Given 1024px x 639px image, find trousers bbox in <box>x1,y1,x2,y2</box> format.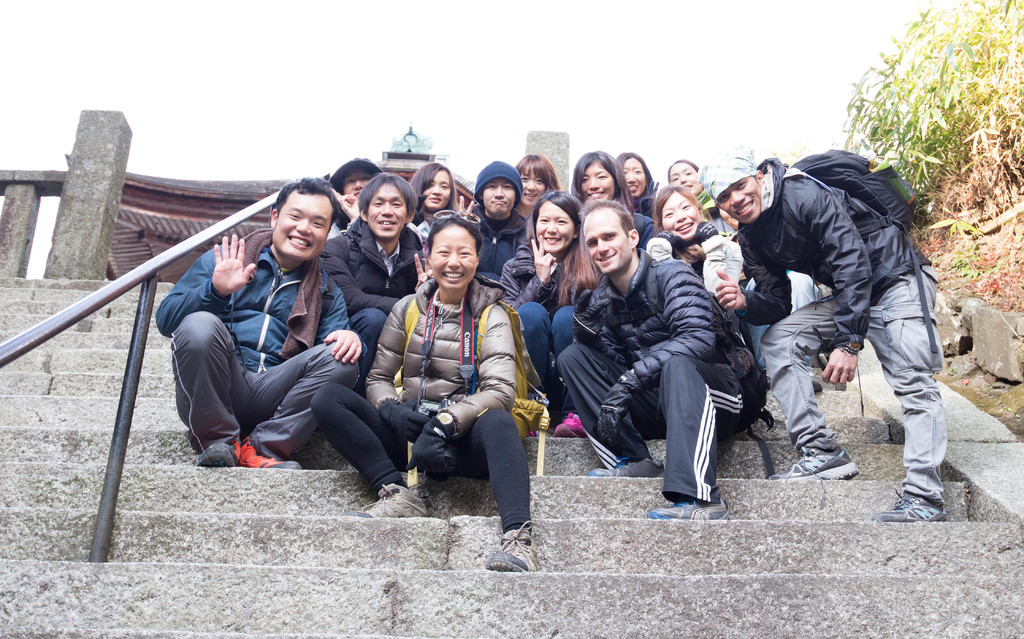
<box>757,256,938,508</box>.
